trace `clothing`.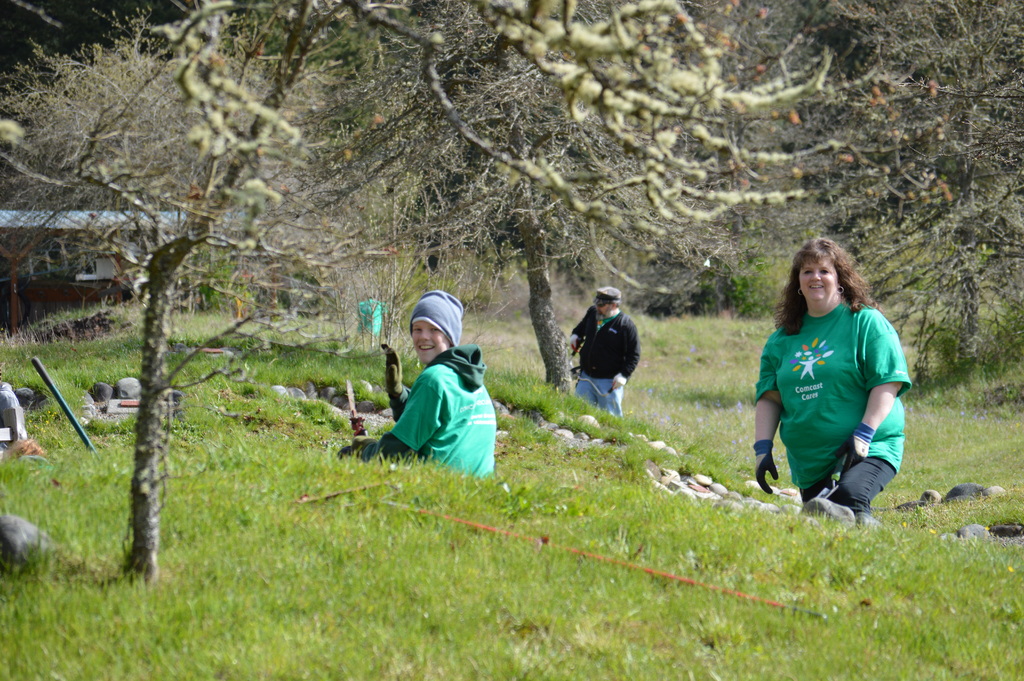
Traced to 358, 349, 495, 482.
